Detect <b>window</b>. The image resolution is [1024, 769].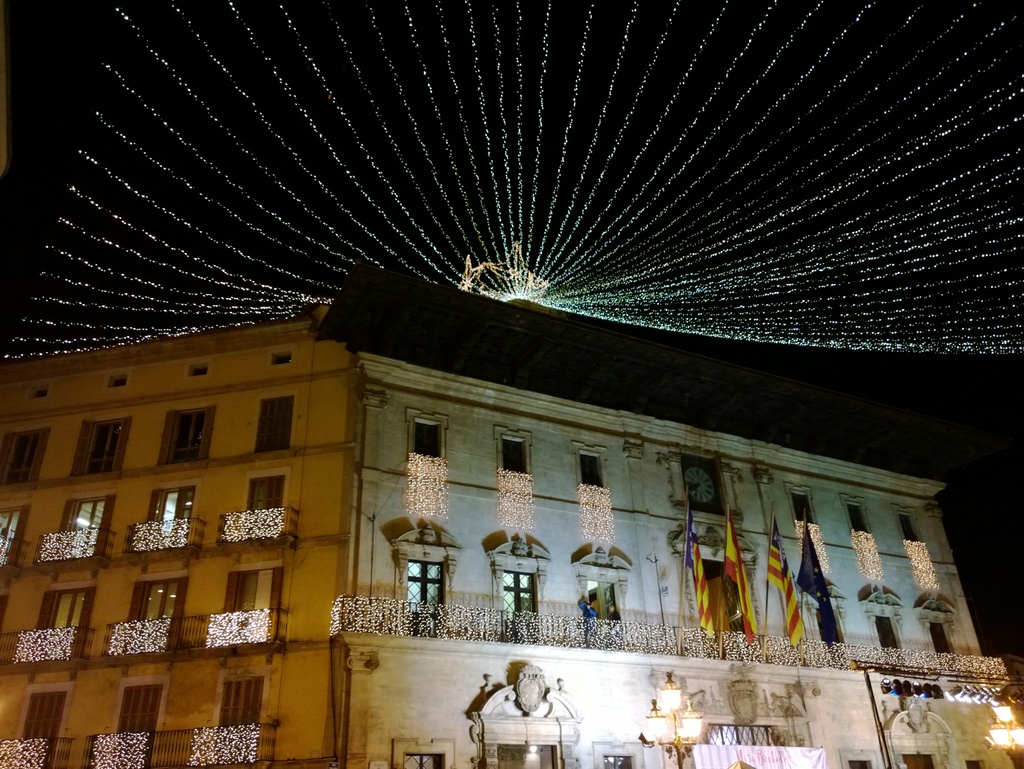
[931, 622, 952, 660].
